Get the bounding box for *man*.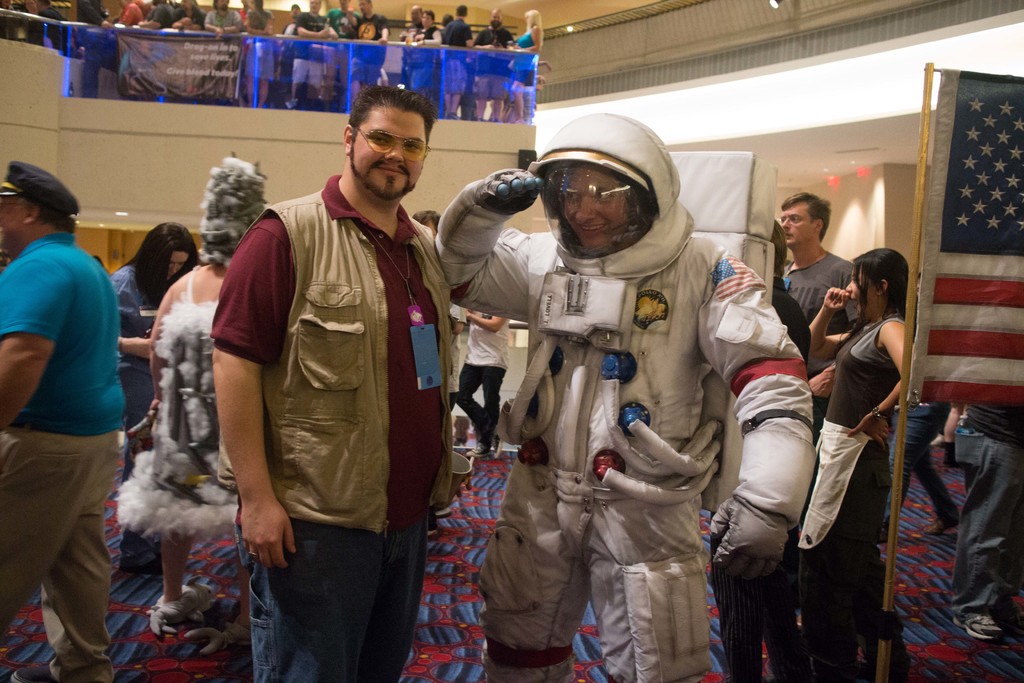
[x1=323, y1=0, x2=356, y2=86].
